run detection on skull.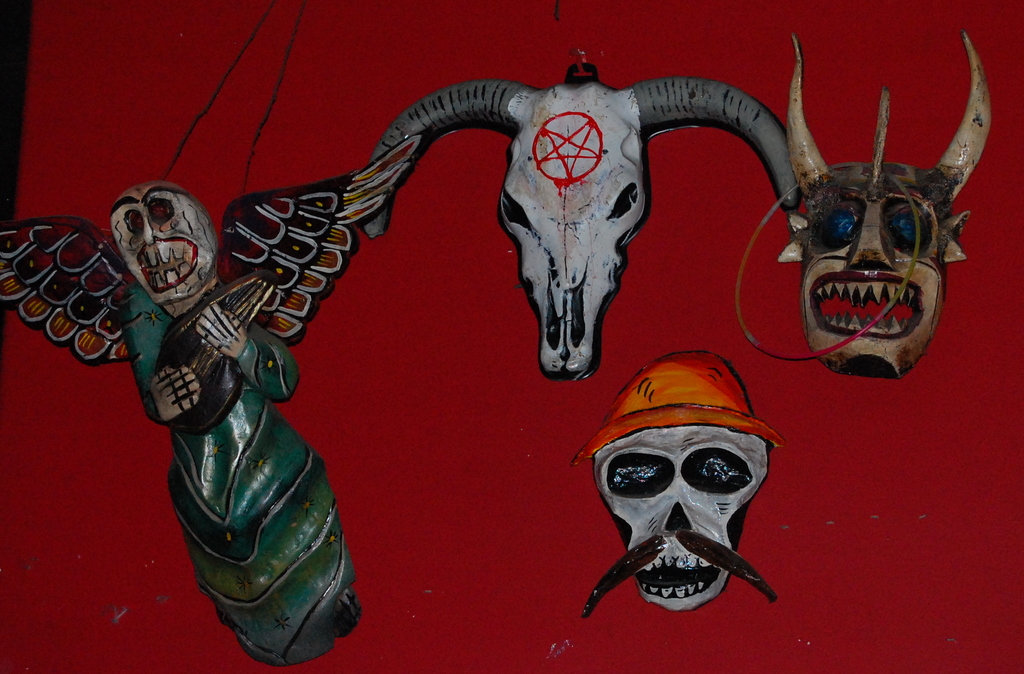
Result: {"left": 801, "top": 162, "right": 968, "bottom": 377}.
